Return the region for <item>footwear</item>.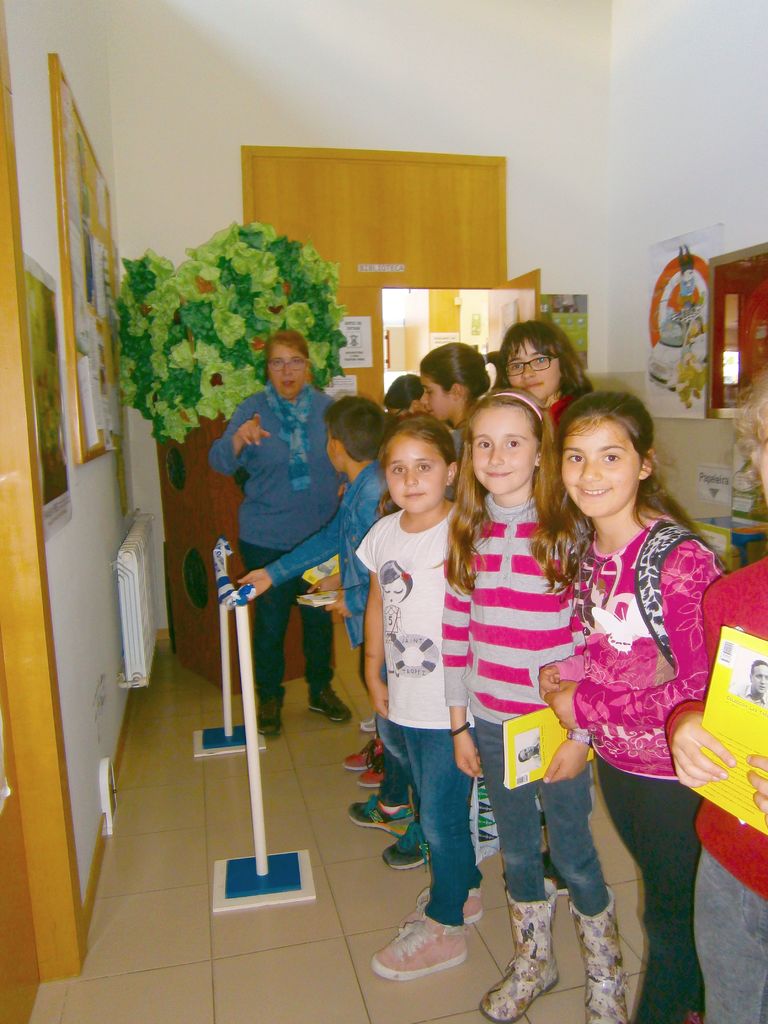
476,886,562,1023.
